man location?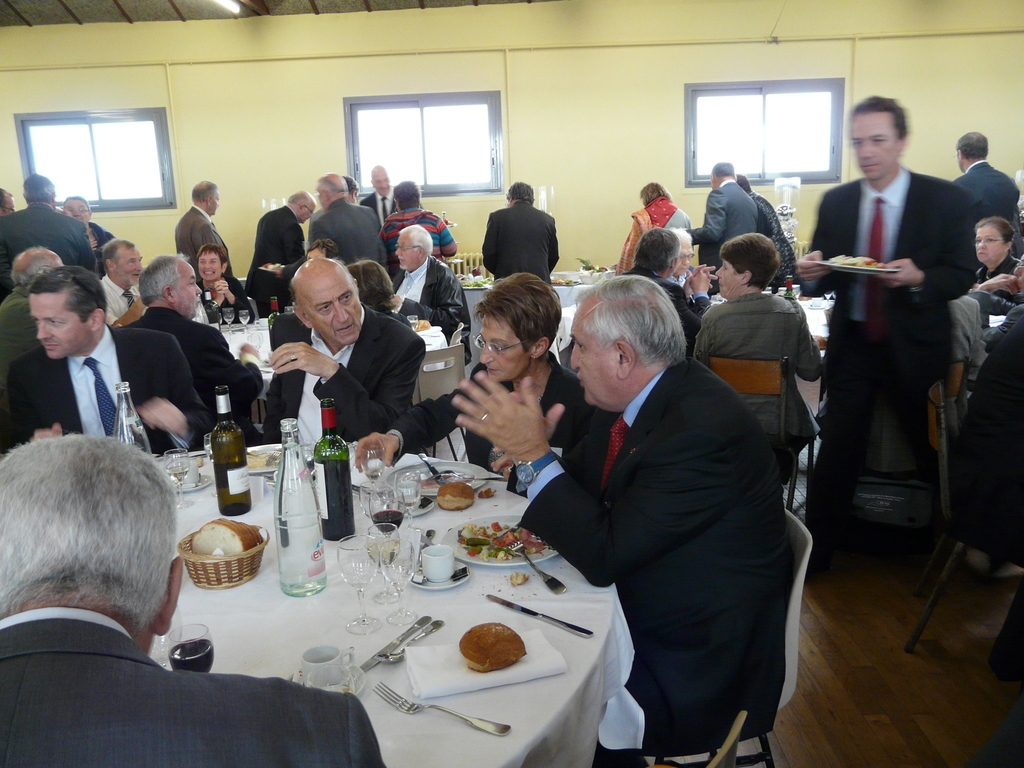
(left=133, top=253, right=269, bottom=423)
